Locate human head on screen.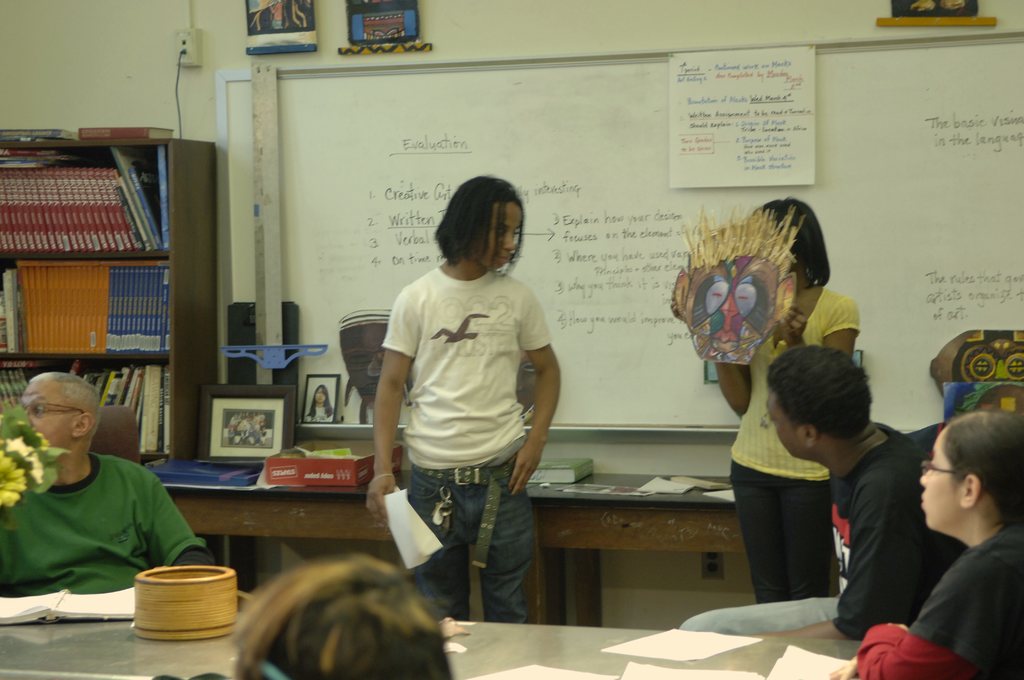
On screen at 918,412,1023,534.
